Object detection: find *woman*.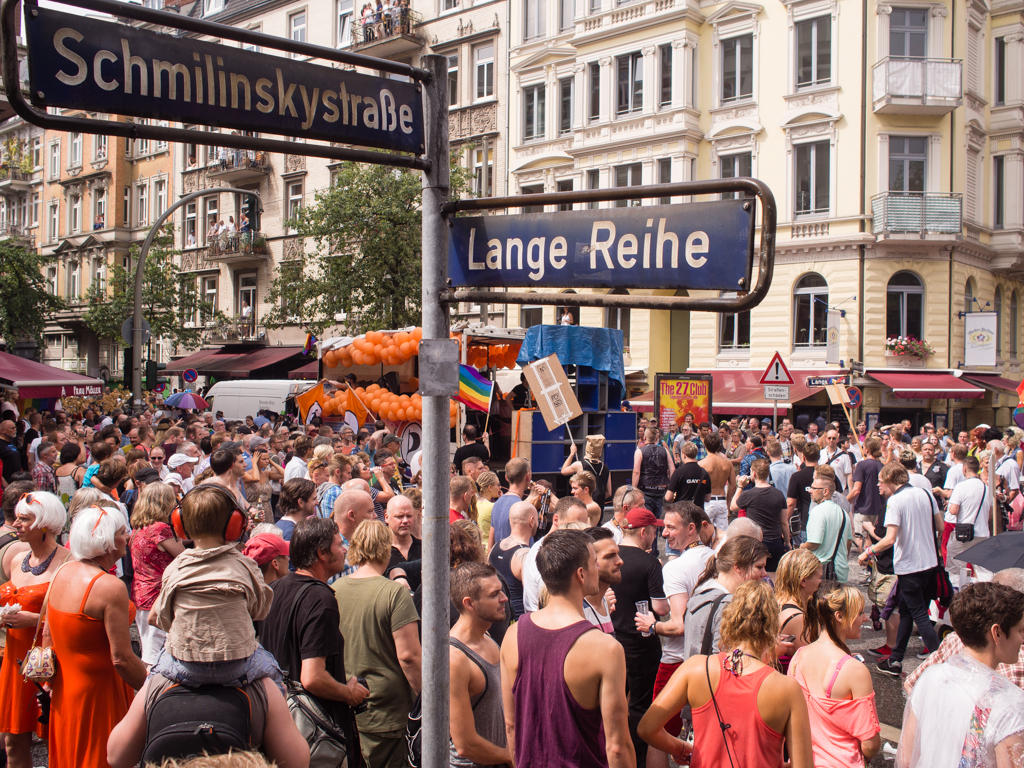
left=474, top=472, right=502, bottom=554.
